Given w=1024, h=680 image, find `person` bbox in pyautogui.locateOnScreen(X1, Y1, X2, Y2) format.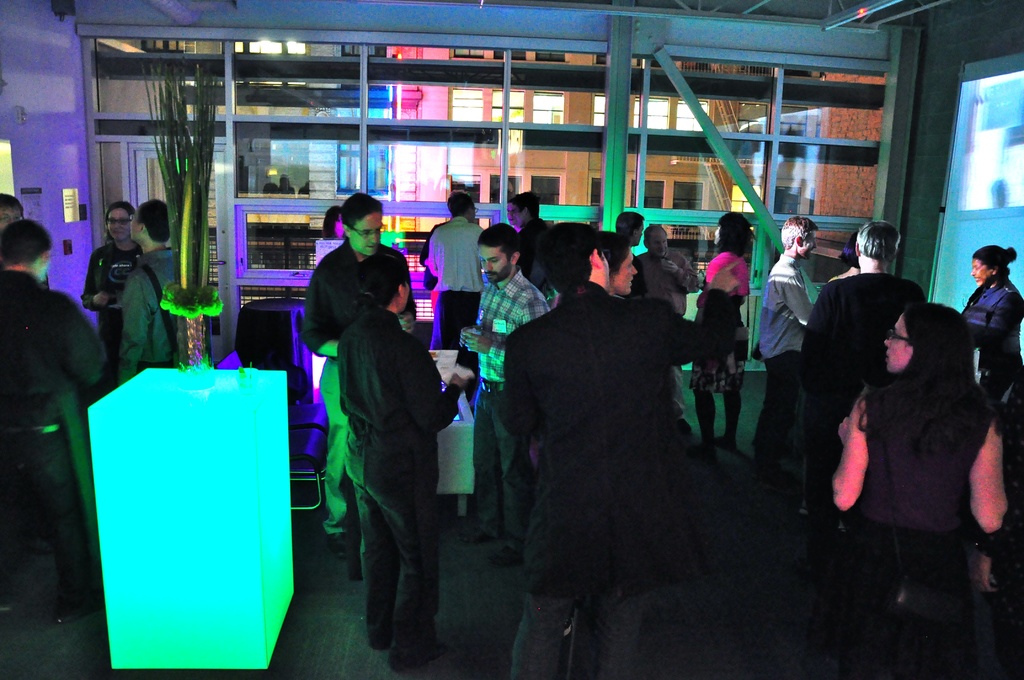
pyautogui.locateOnScreen(956, 238, 1023, 445).
